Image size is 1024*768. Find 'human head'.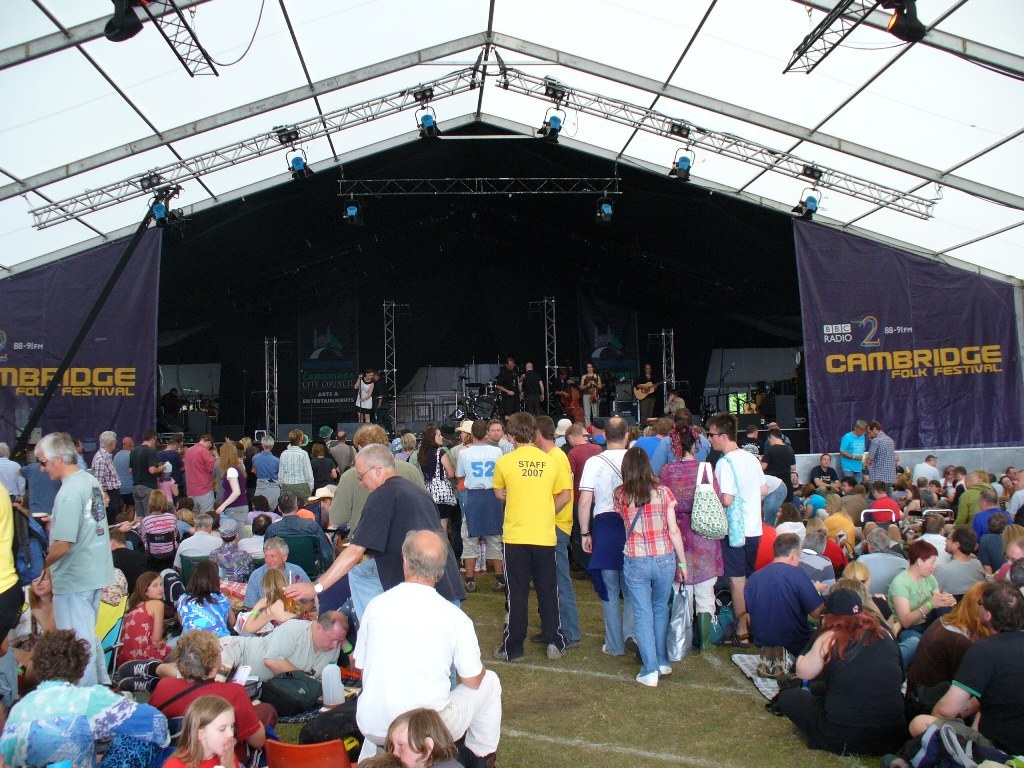
[33,435,77,481].
